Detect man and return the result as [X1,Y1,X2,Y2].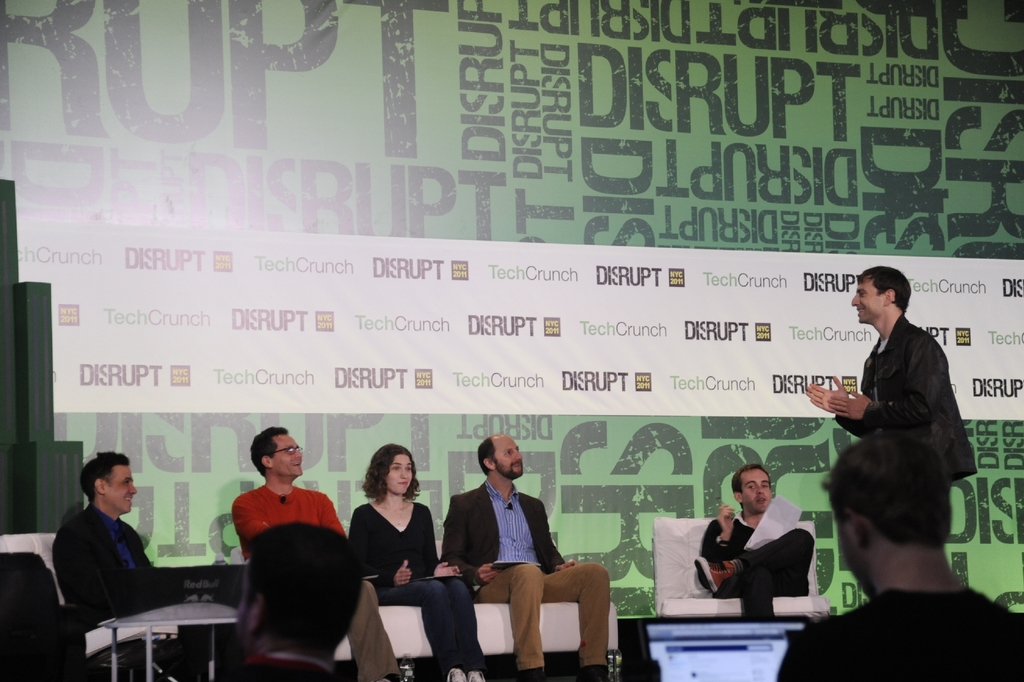
[826,275,979,494].
